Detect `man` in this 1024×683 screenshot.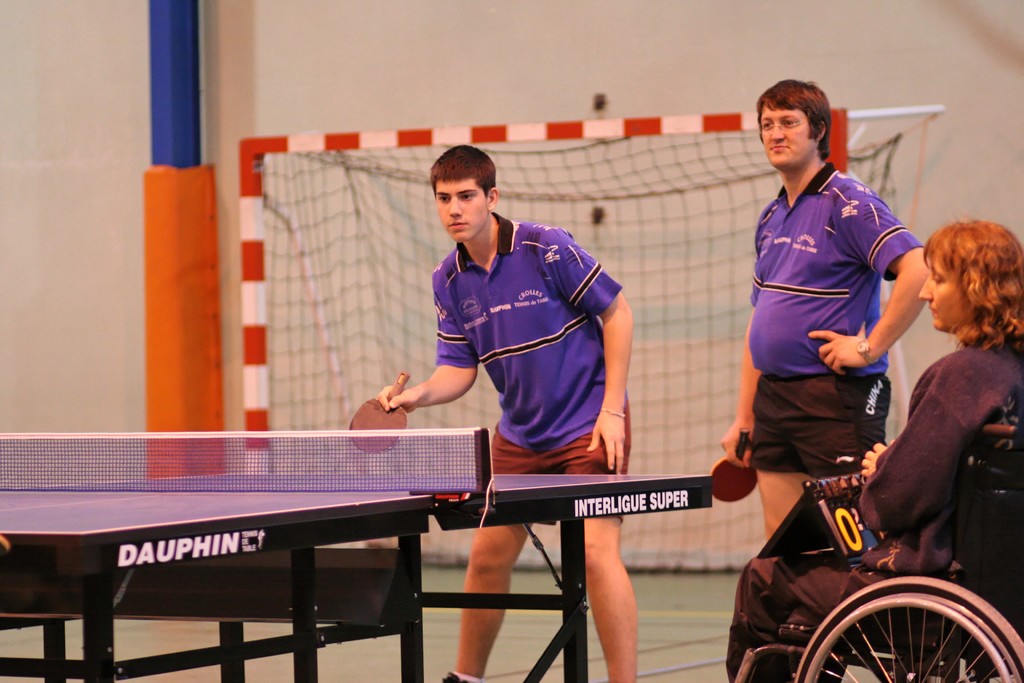
Detection: 716:86:942:580.
